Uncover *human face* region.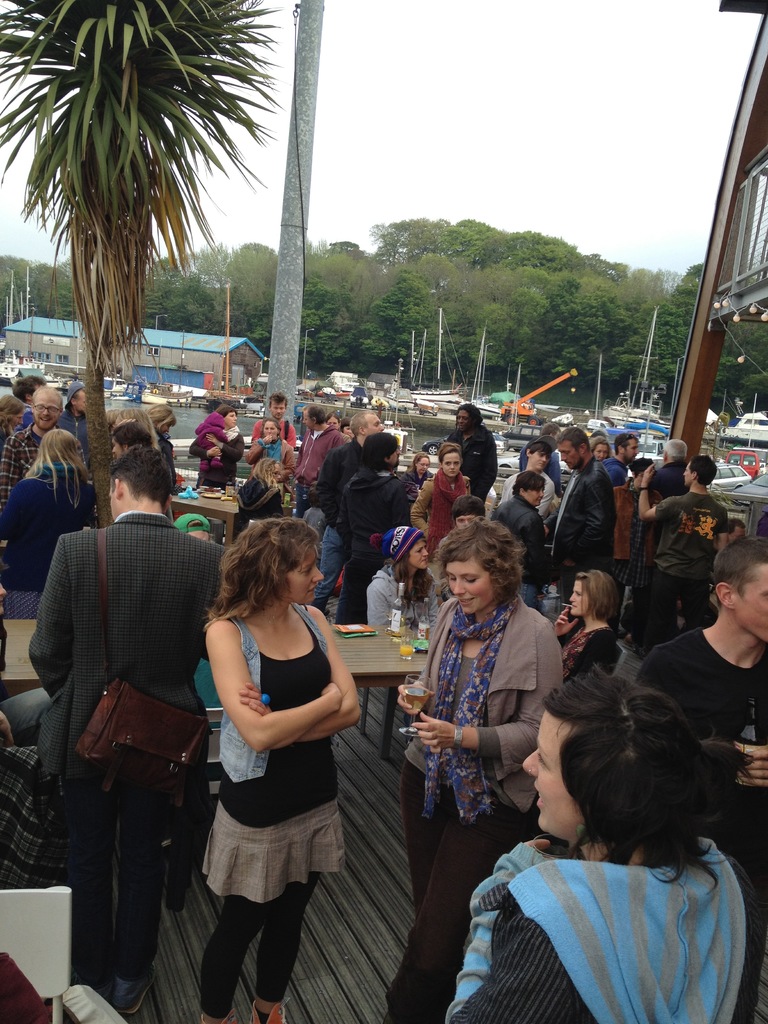
Uncovered: region(594, 442, 609, 461).
